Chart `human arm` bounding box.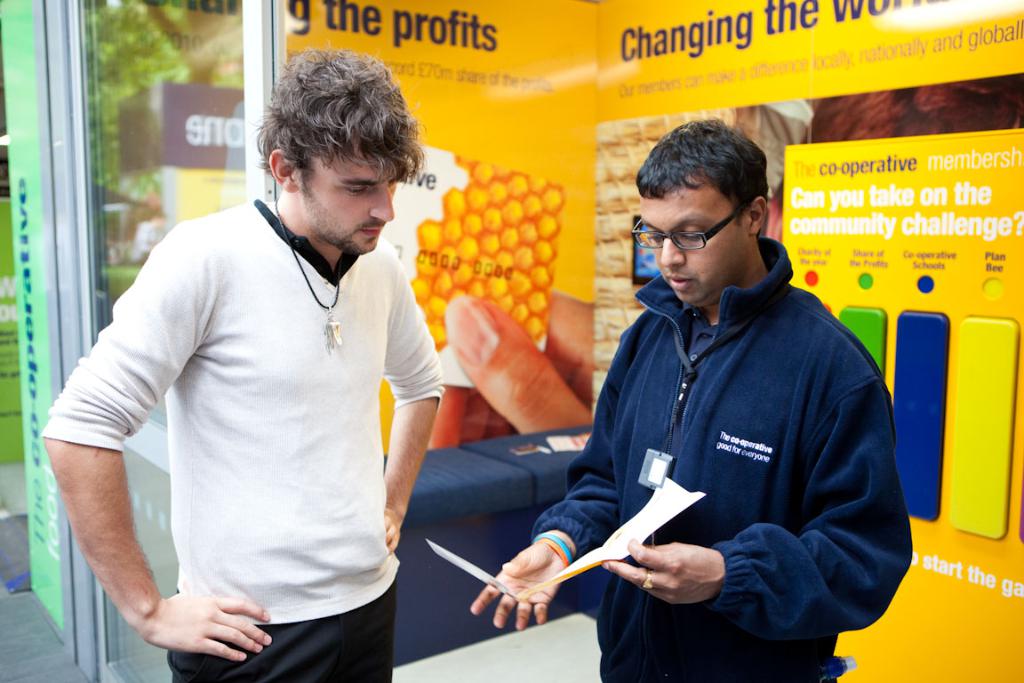
Charted: 374:259:443:551.
